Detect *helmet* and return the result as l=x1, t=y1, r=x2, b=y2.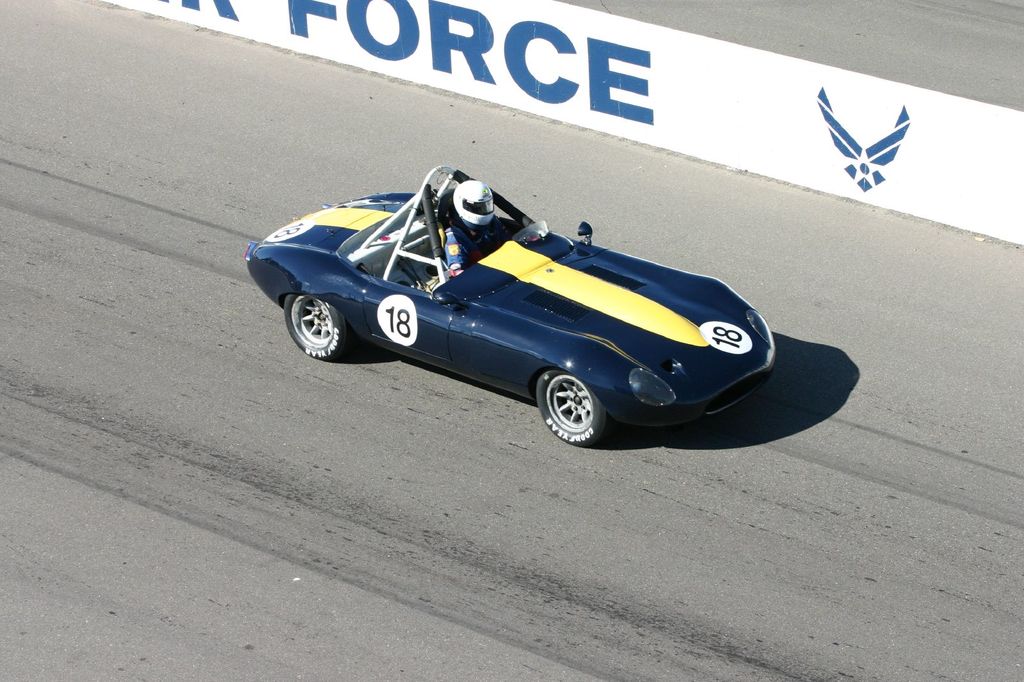
l=447, t=176, r=499, b=230.
